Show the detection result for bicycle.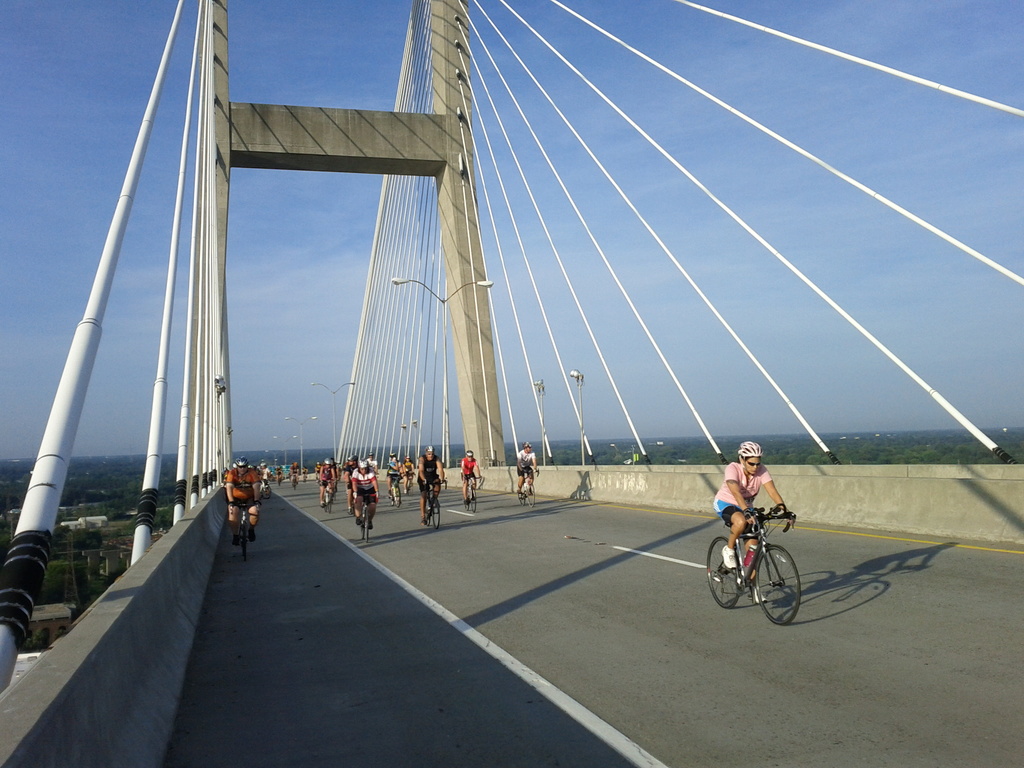
[332, 475, 336, 504].
